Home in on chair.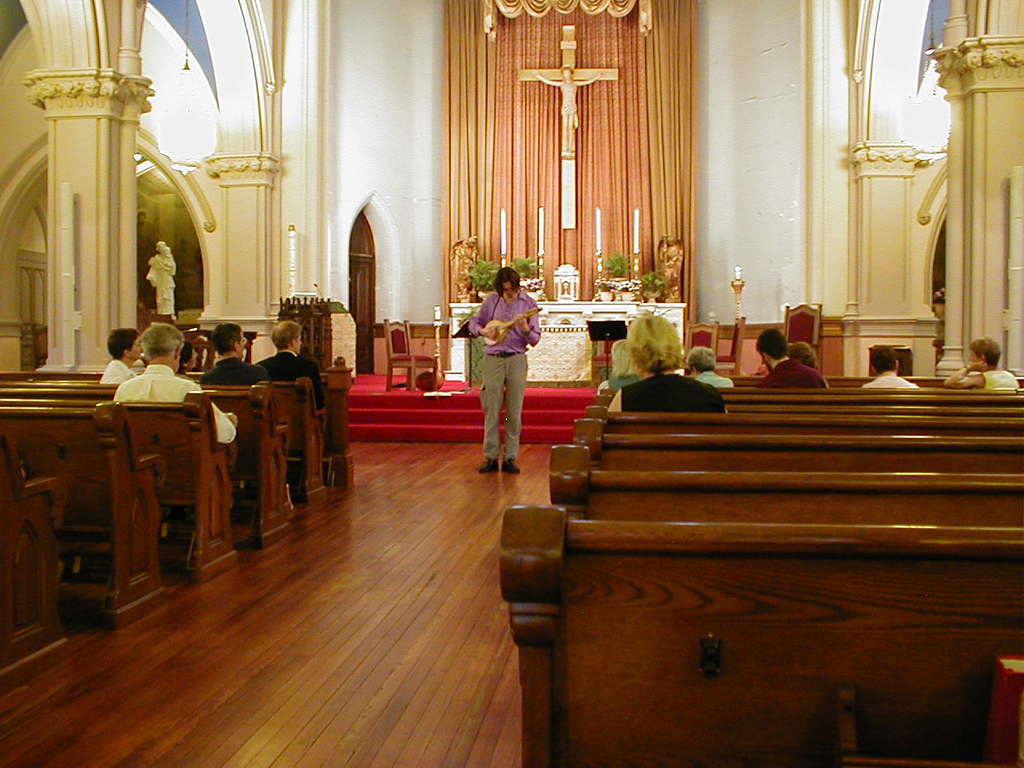
Homed in at region(587, 330, 621, 387).
